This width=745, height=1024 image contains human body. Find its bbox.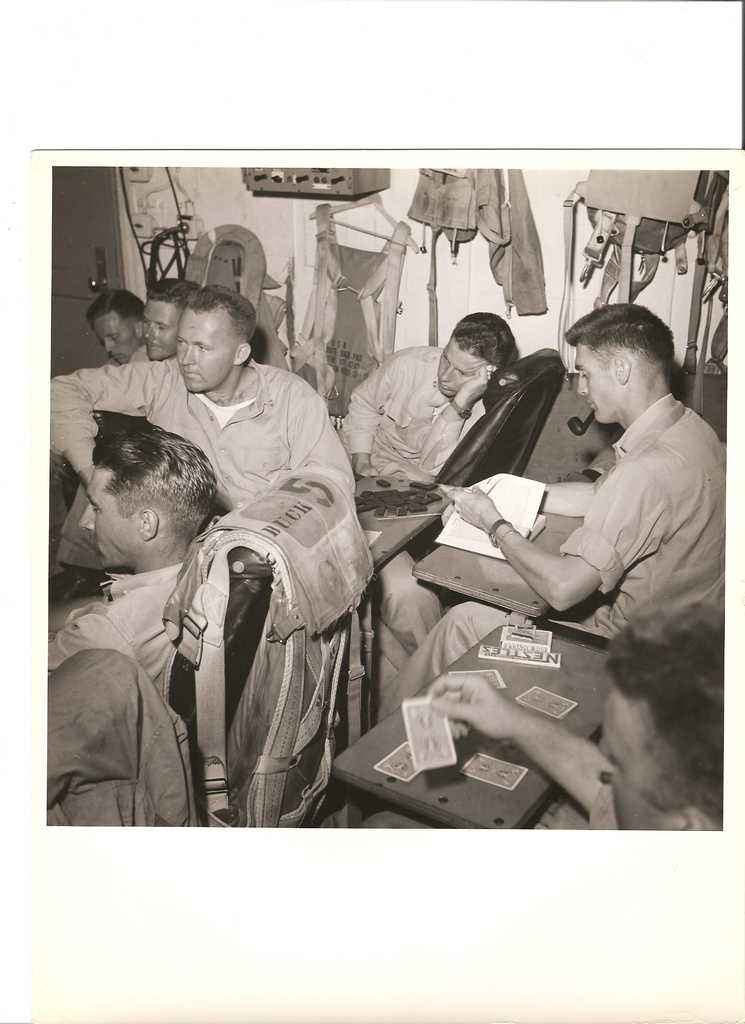
crop(388, 323, 744, 711).
